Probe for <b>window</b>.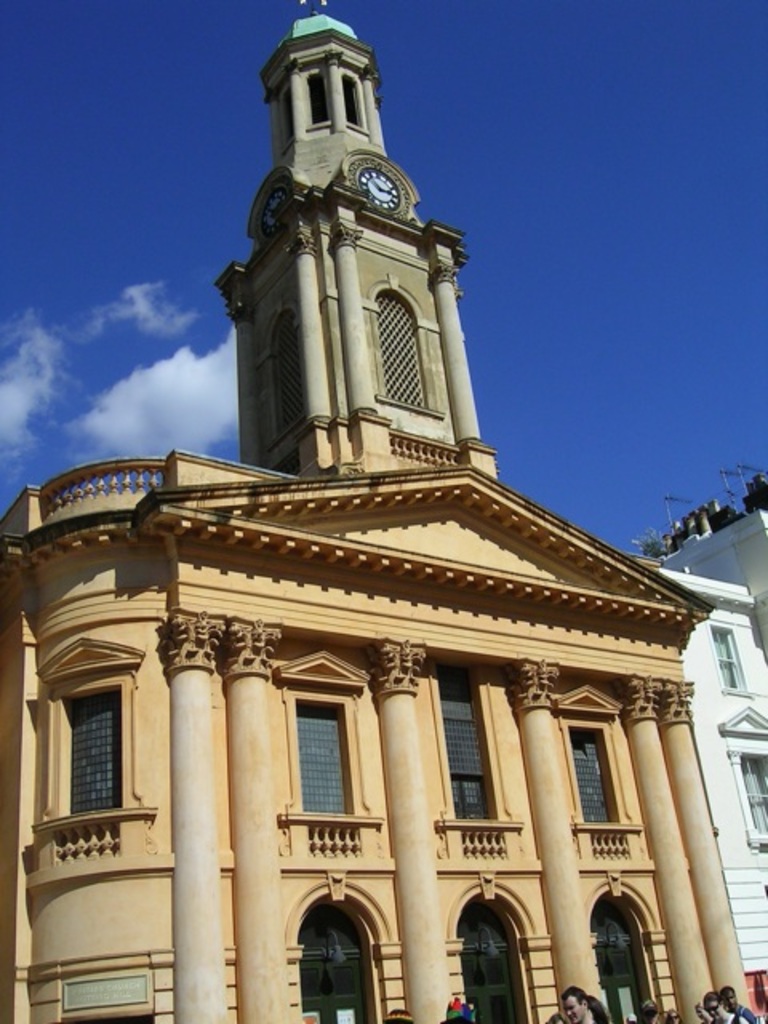
Probe result: [left=546, top=678, right=651, bottom=864].
